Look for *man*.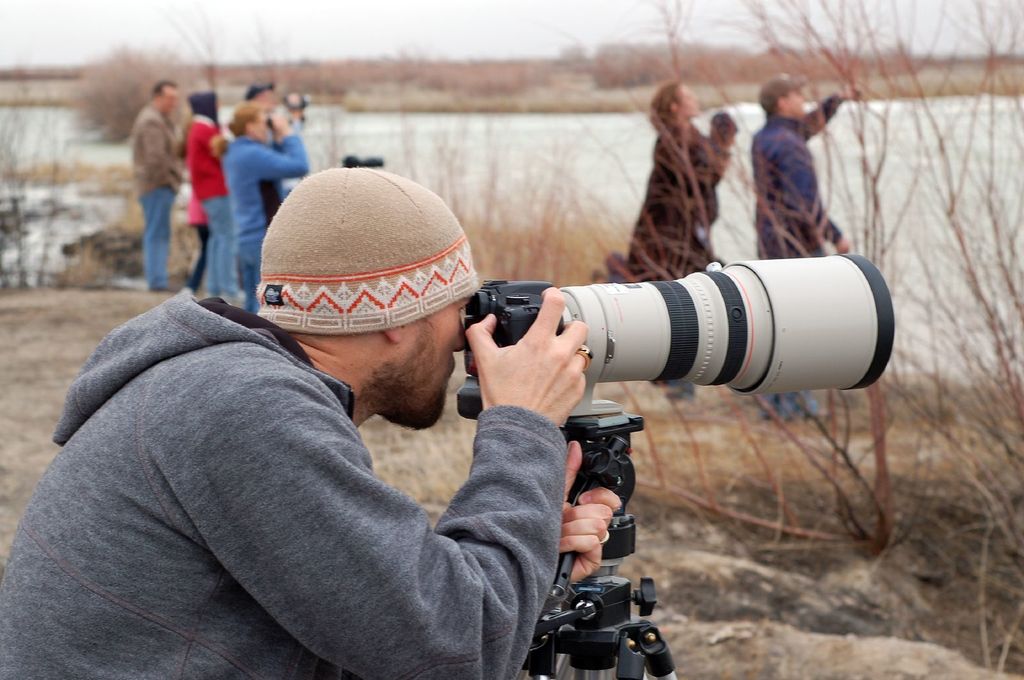
Found: 251, 82, 282, 118.
